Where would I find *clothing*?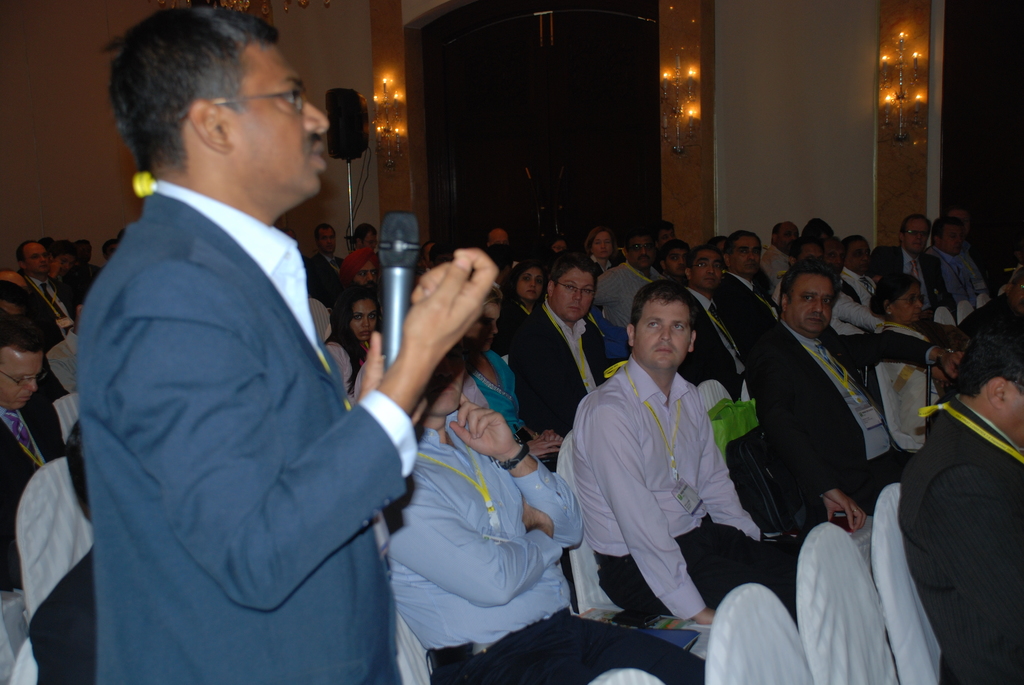
At crop(763, 246, 796, 285).
